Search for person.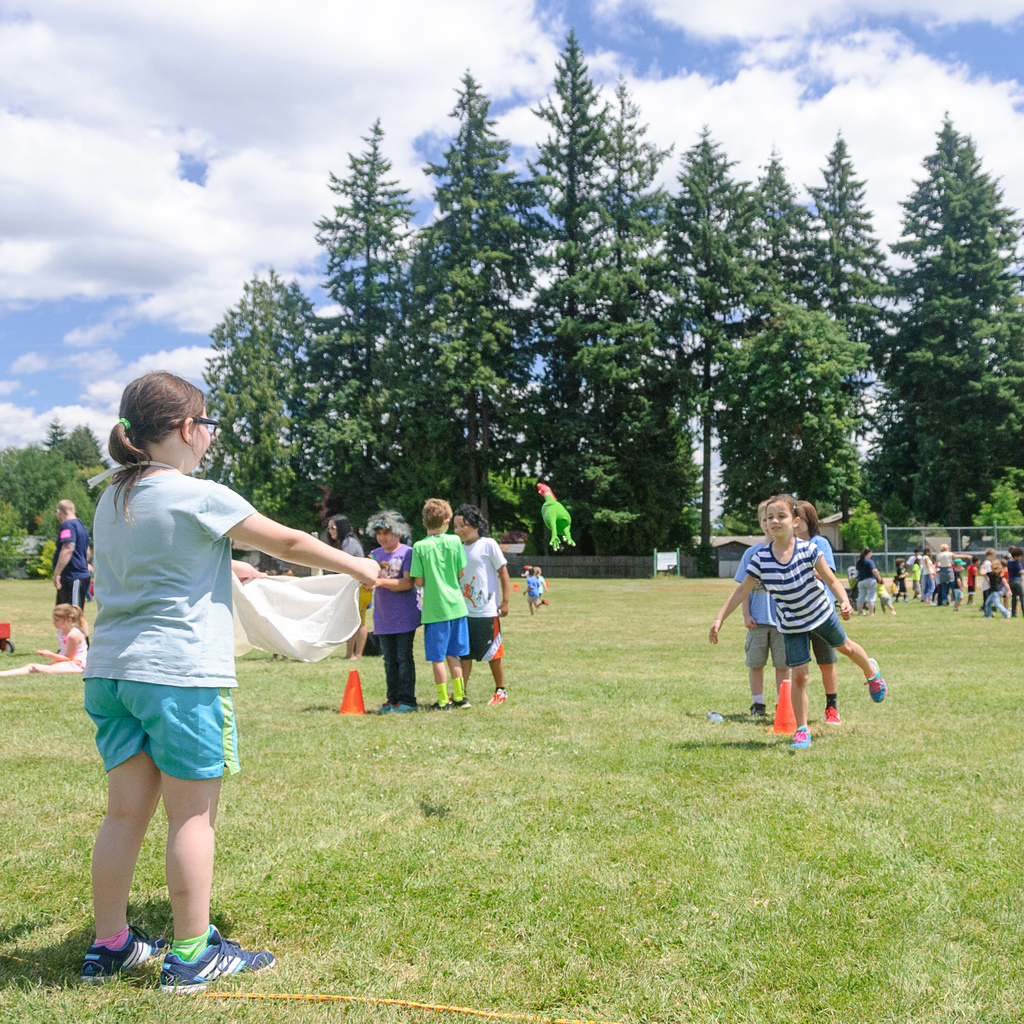
Found at 730,524,783,728.
